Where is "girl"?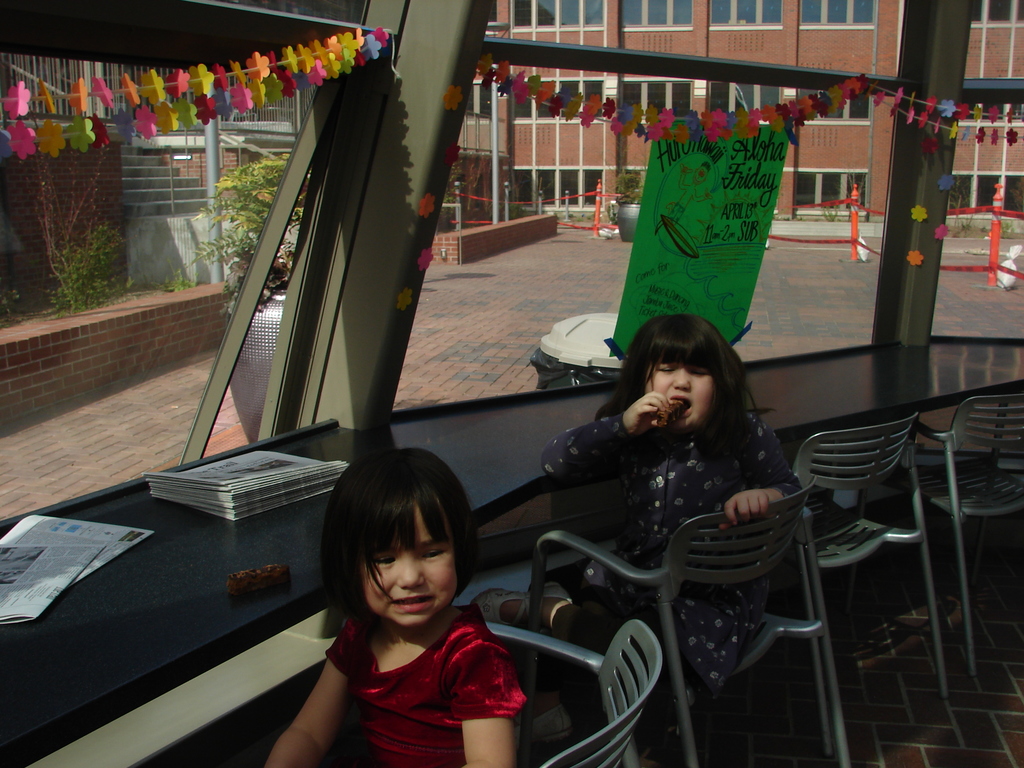
470,315,803,753.
